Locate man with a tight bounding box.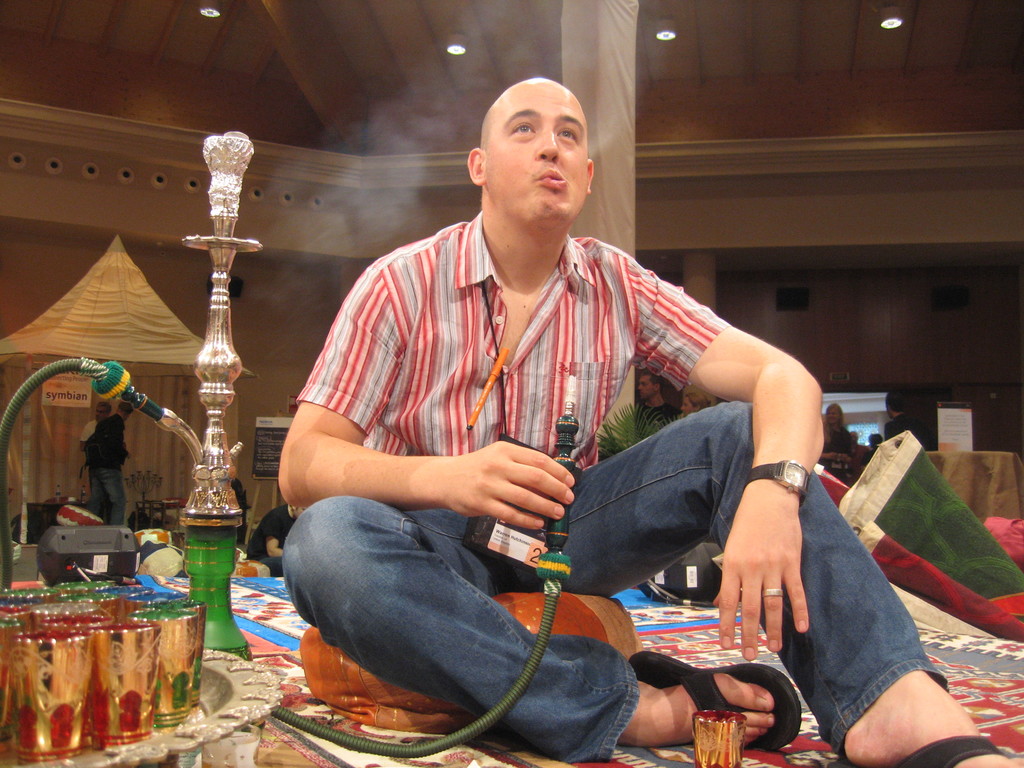
detection(77, 400, 115, 449).
